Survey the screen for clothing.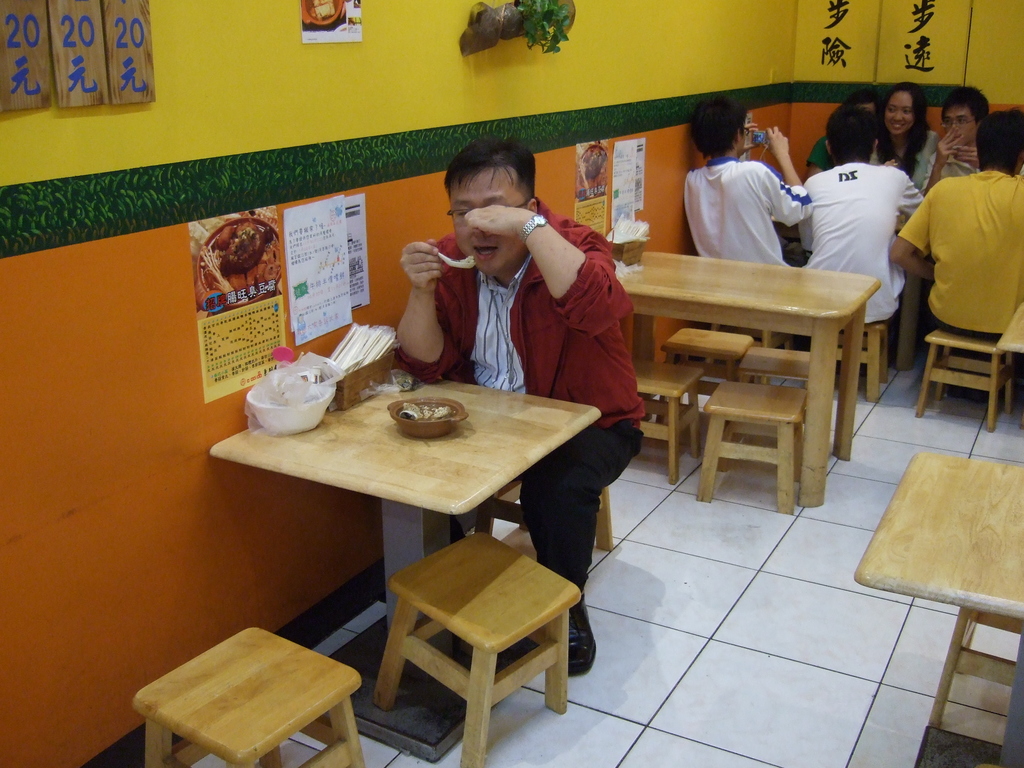
Survey found: x1=401 y1=195 x2=663 y2=641.
